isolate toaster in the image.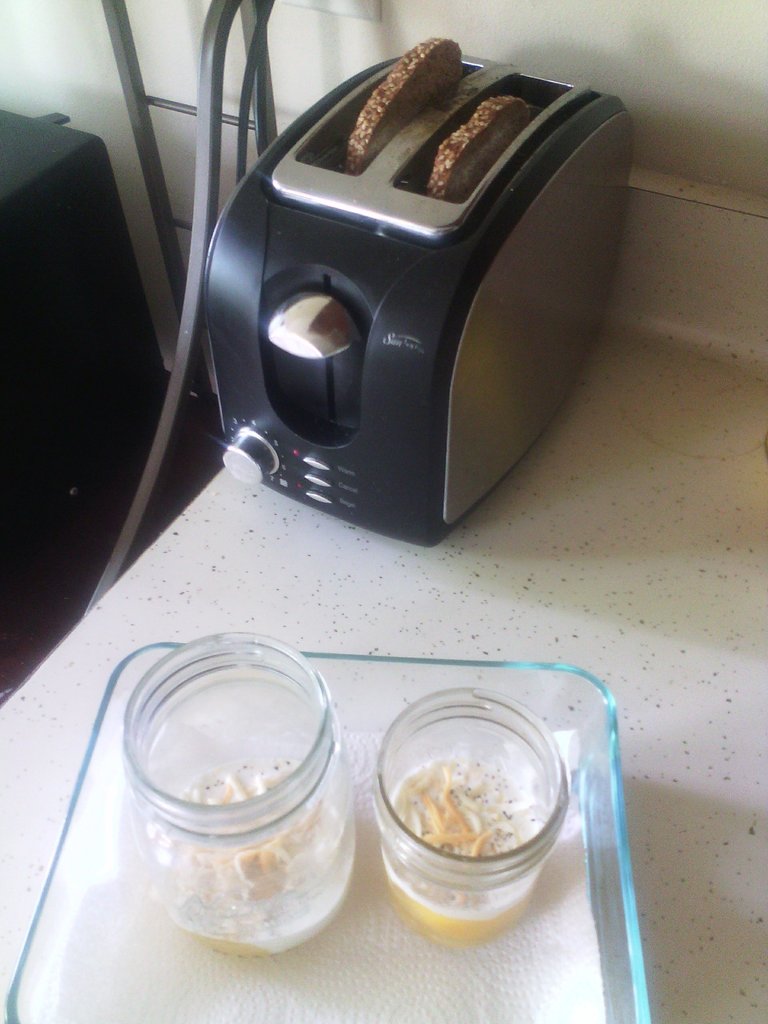
Isolated region: bbox=(214, 51, 639, 552).
